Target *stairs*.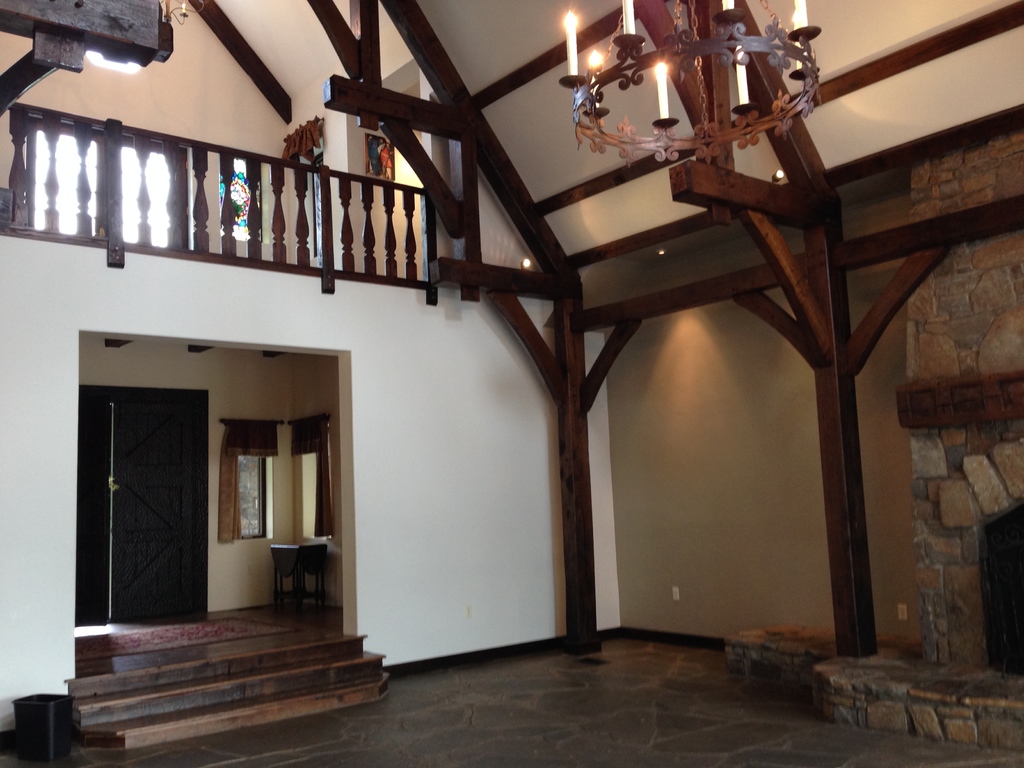
Target region: [left=64, top=625, right=390, bottom=748].
